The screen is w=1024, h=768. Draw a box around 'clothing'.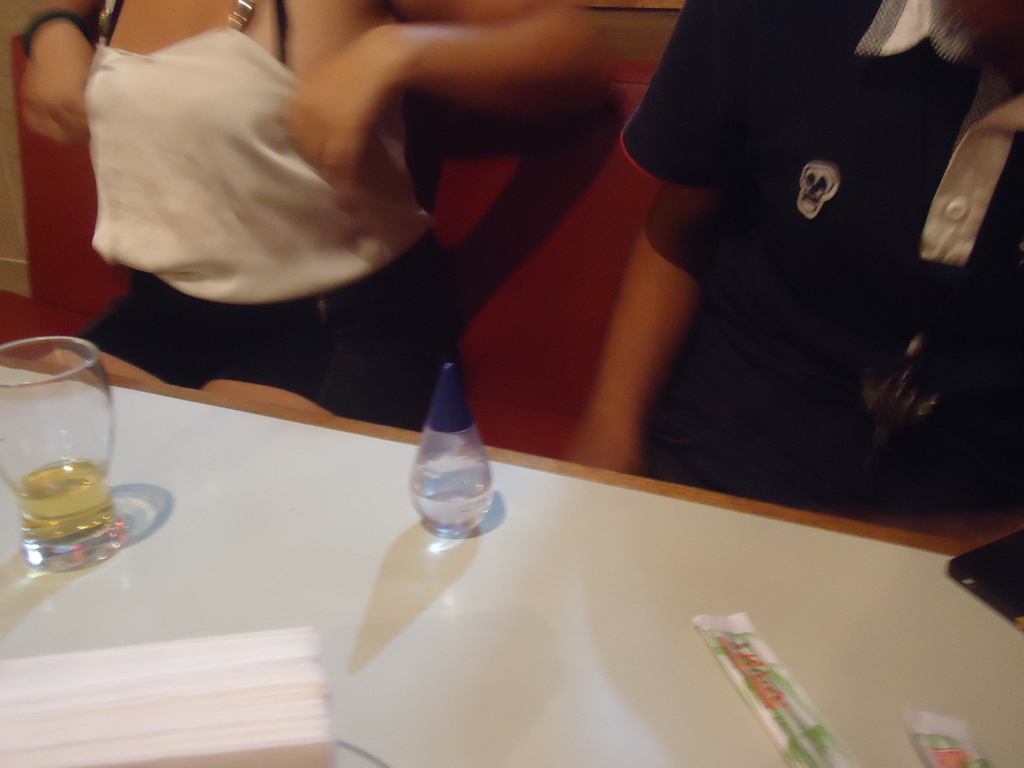
71,0,435,305.
